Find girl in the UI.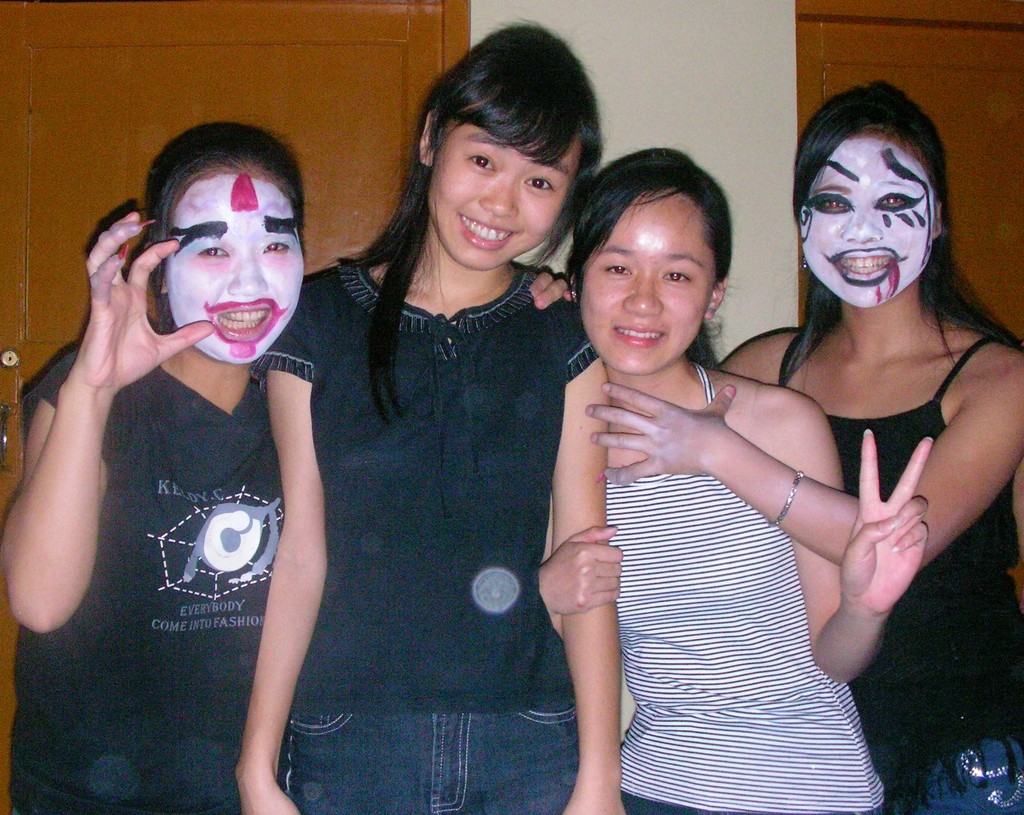
UI element at [x1=716, y1=81, x2=1023, y2=814].
